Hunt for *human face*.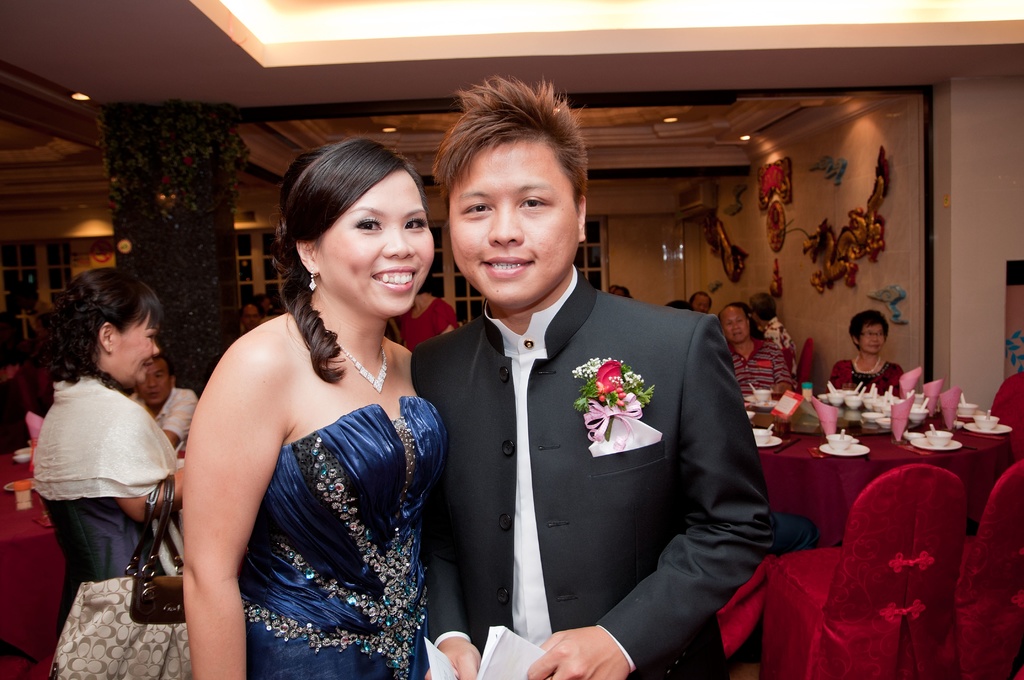
Hunted down at left=113, top=303, right=157, bottom=382.
